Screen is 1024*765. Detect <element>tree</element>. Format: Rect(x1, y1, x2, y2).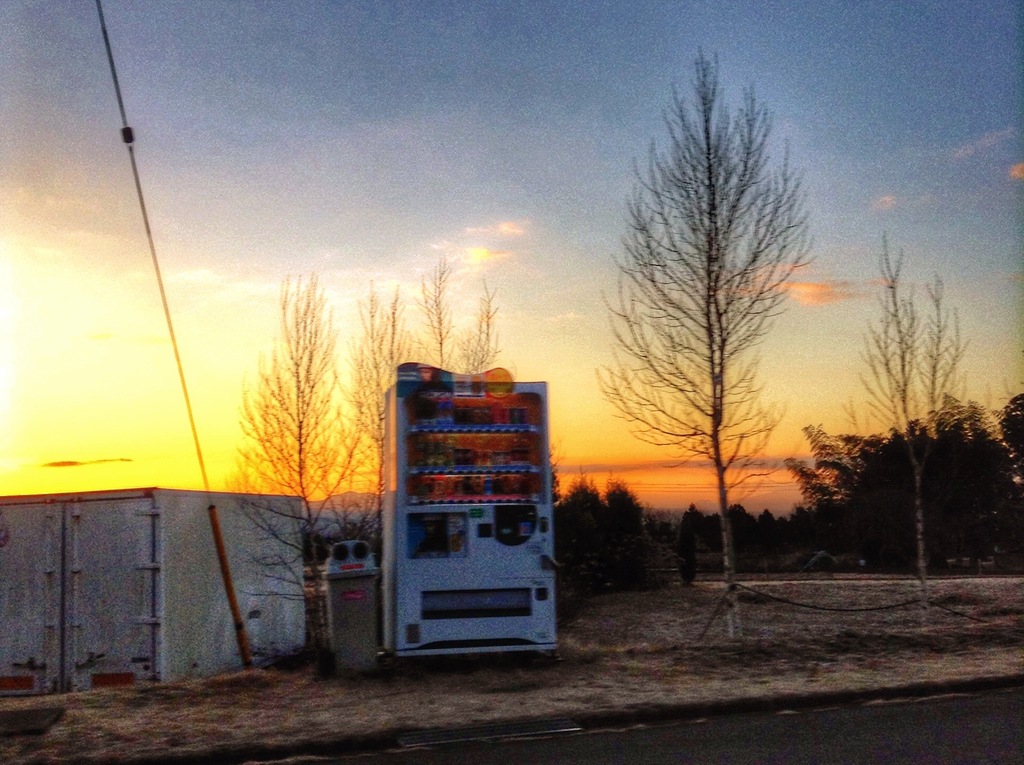
Rect(710, 501, 763, 572).
